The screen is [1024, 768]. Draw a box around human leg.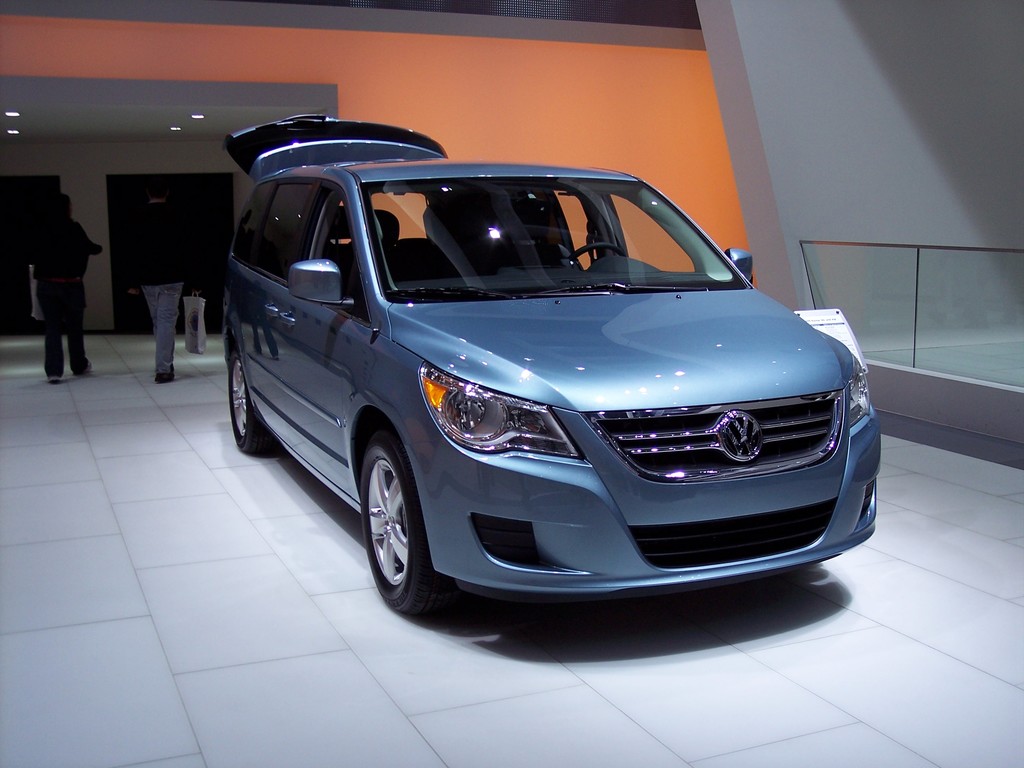
(left=152, top=271, right=184, bottom=380).
